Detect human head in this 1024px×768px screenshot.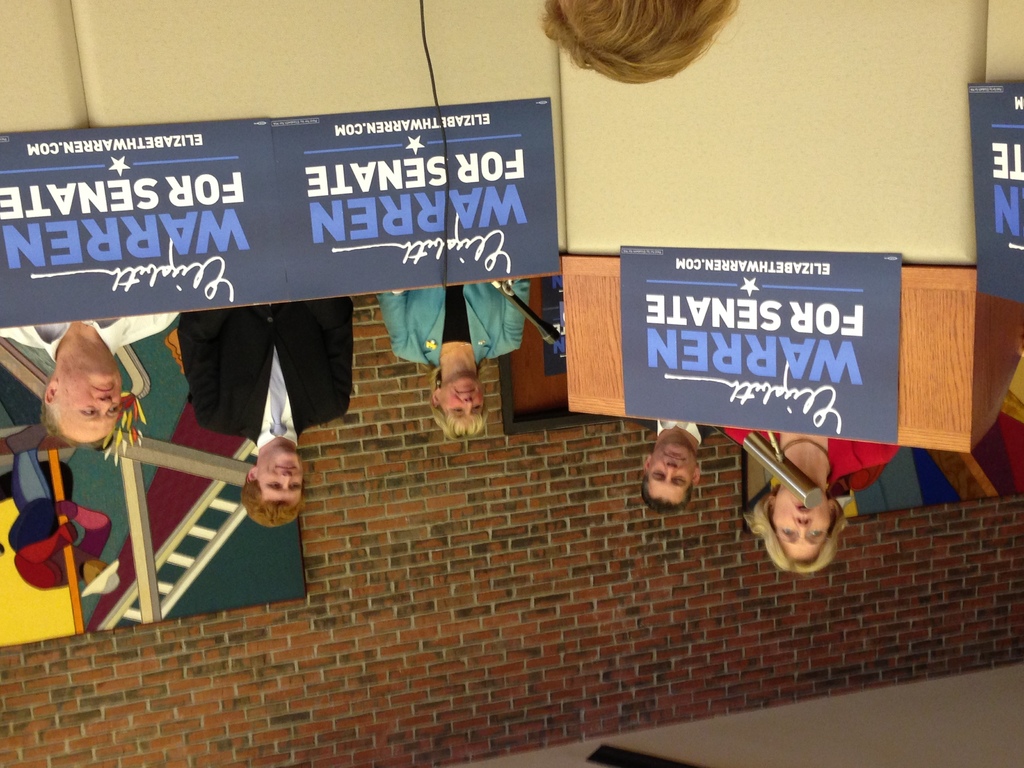
Detection: rect(536, 0, 743, 88).
